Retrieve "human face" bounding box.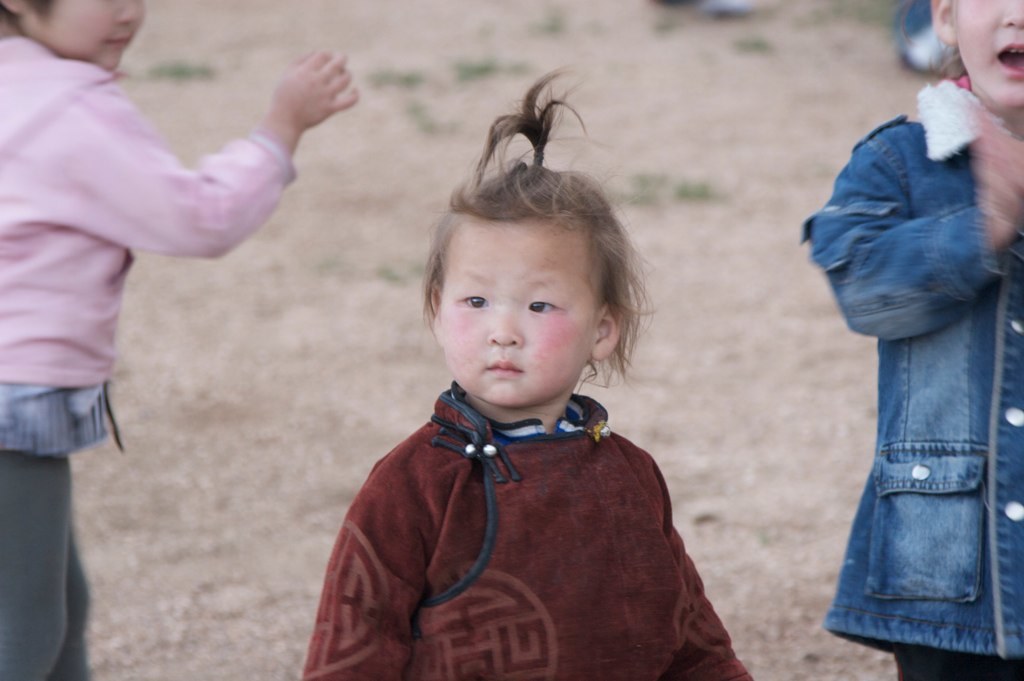
Bounding box: box=[18, 0, 144, 67].
